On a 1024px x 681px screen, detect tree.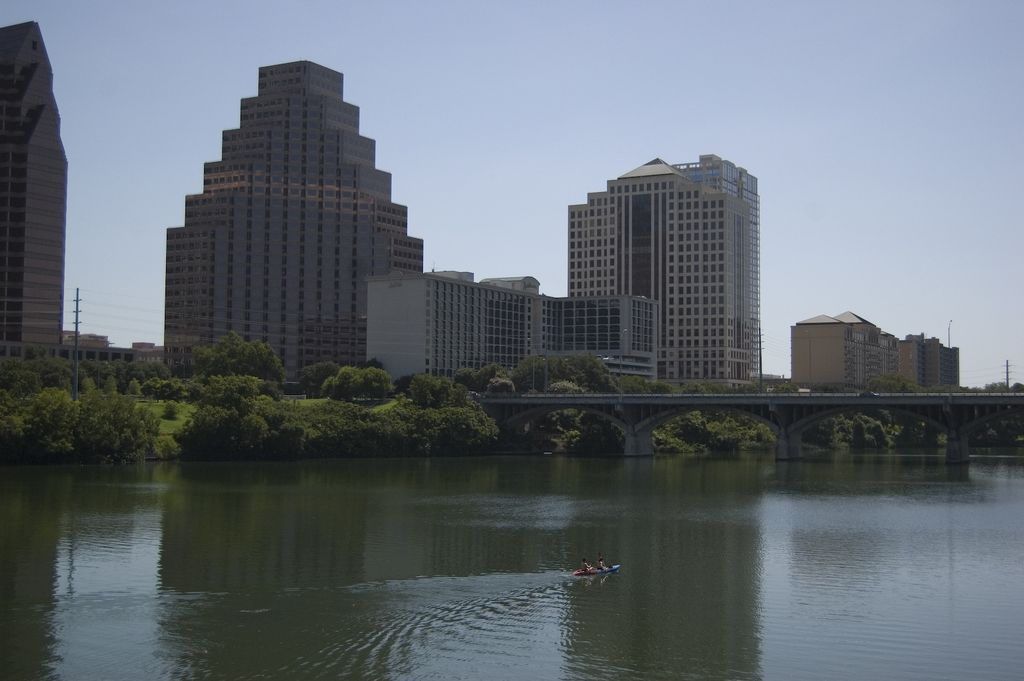
x1=128 y1=379 x2=141 y2=400.
